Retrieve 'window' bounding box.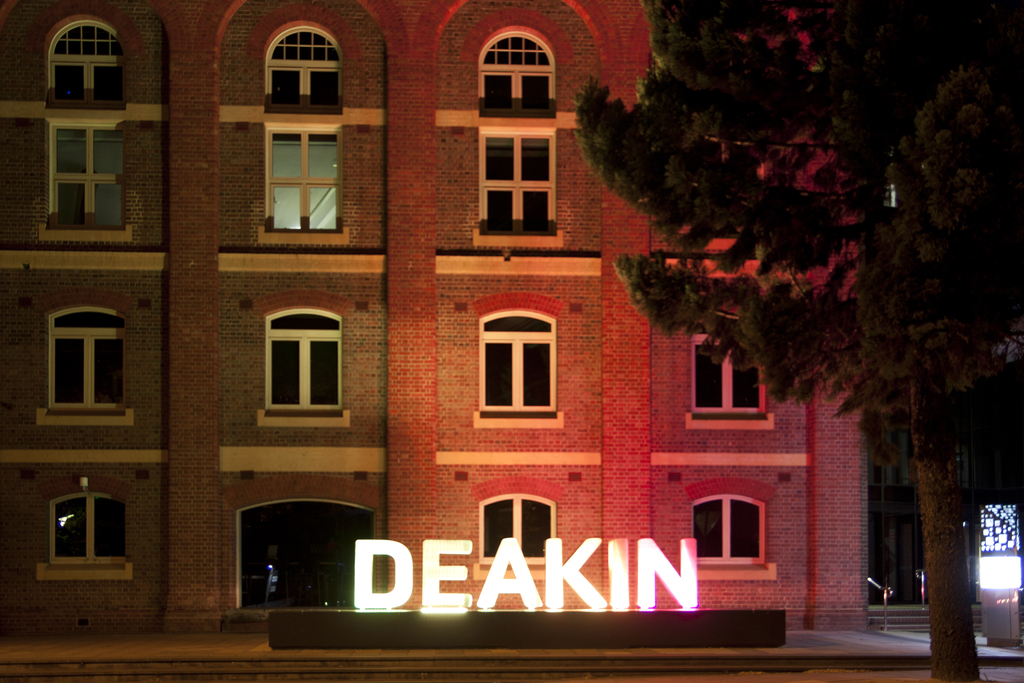
Bounding box: {"left": 692, "top": 502, "right": 762, "bottom": 565}.
